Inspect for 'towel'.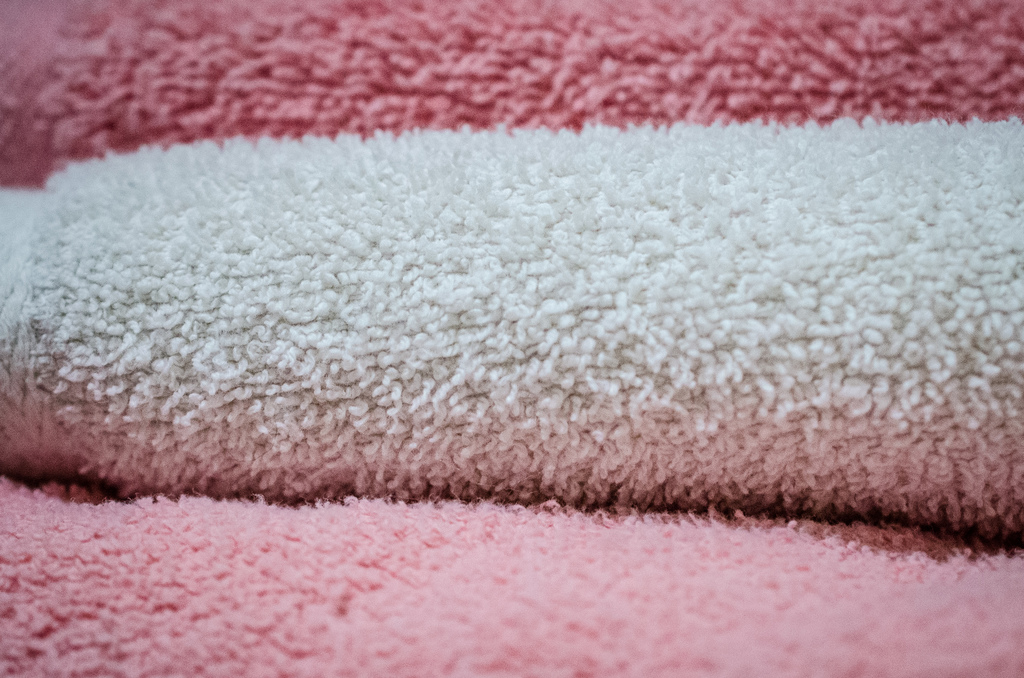
Inspection: bbox(40, 111, 1023, 546).
